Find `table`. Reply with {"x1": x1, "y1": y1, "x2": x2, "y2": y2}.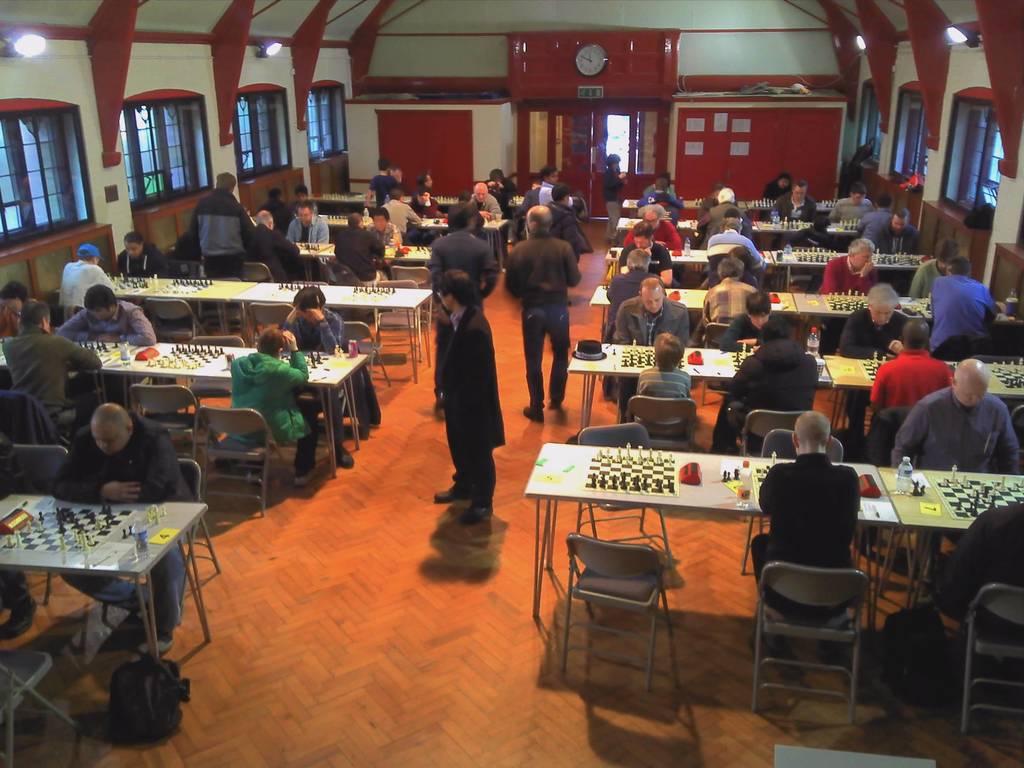
{"x1": 748, "y1": 216, "x2": 863, "y2": 246}.
